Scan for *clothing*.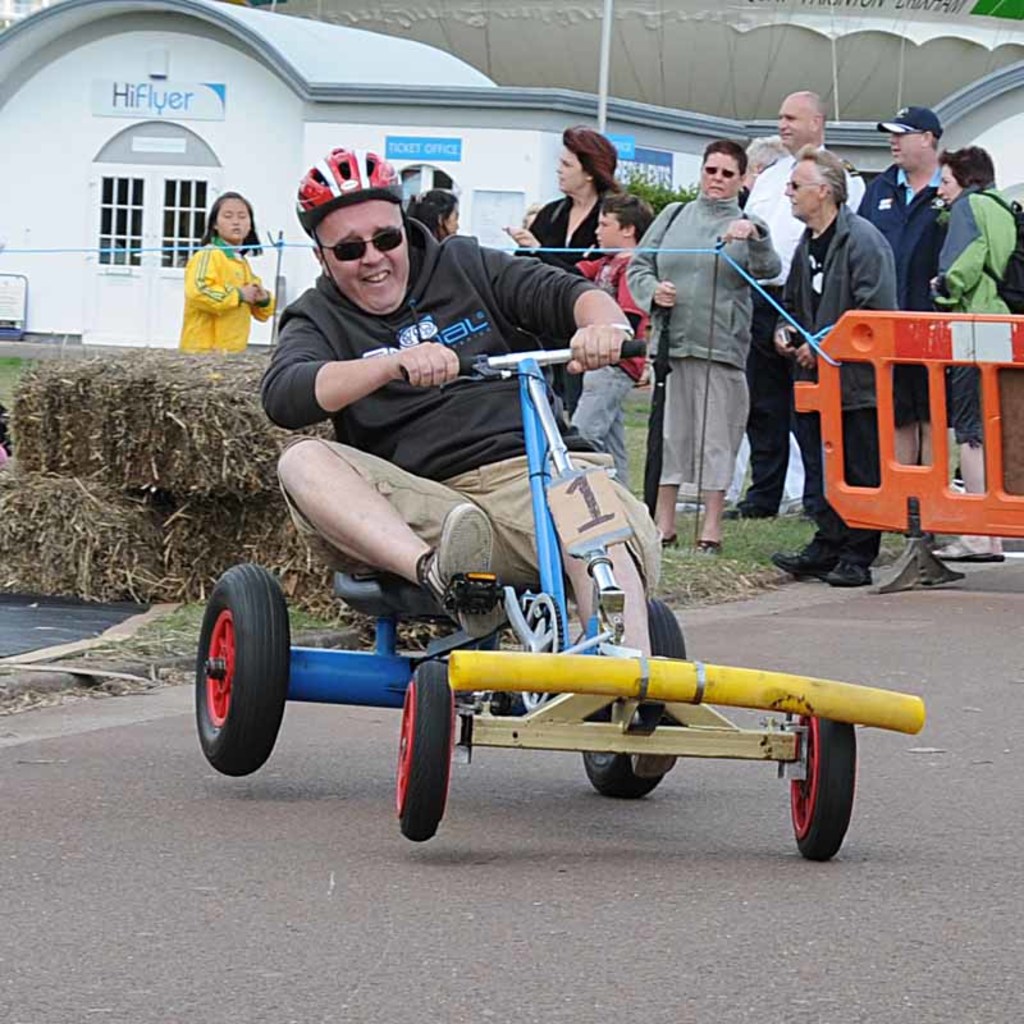
Scan result: x1=186 y1=238 x2=275 y2=346.
